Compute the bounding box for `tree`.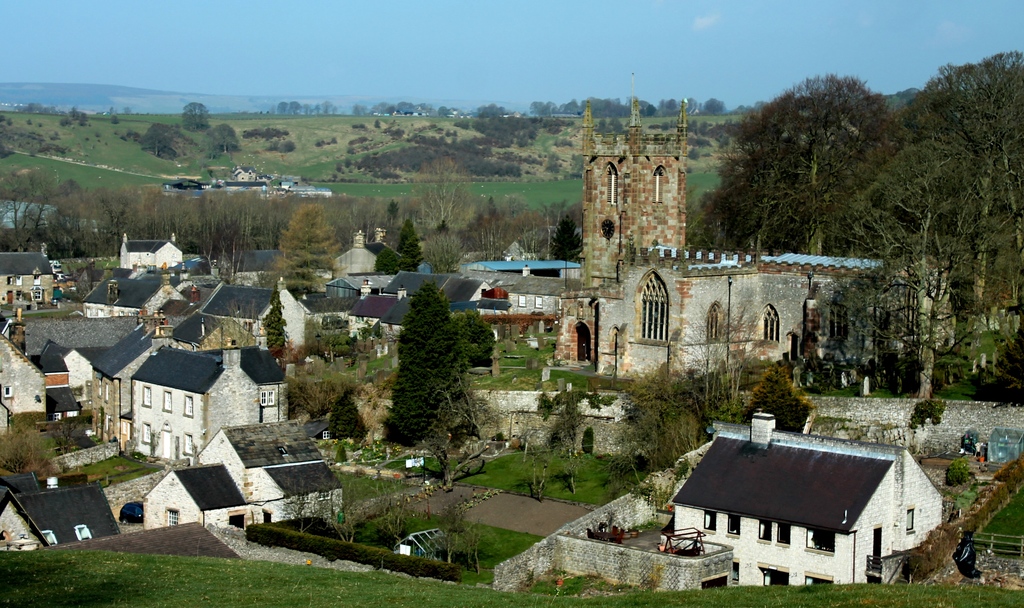
x1=739 y1=363 x2=817 y2=438.
